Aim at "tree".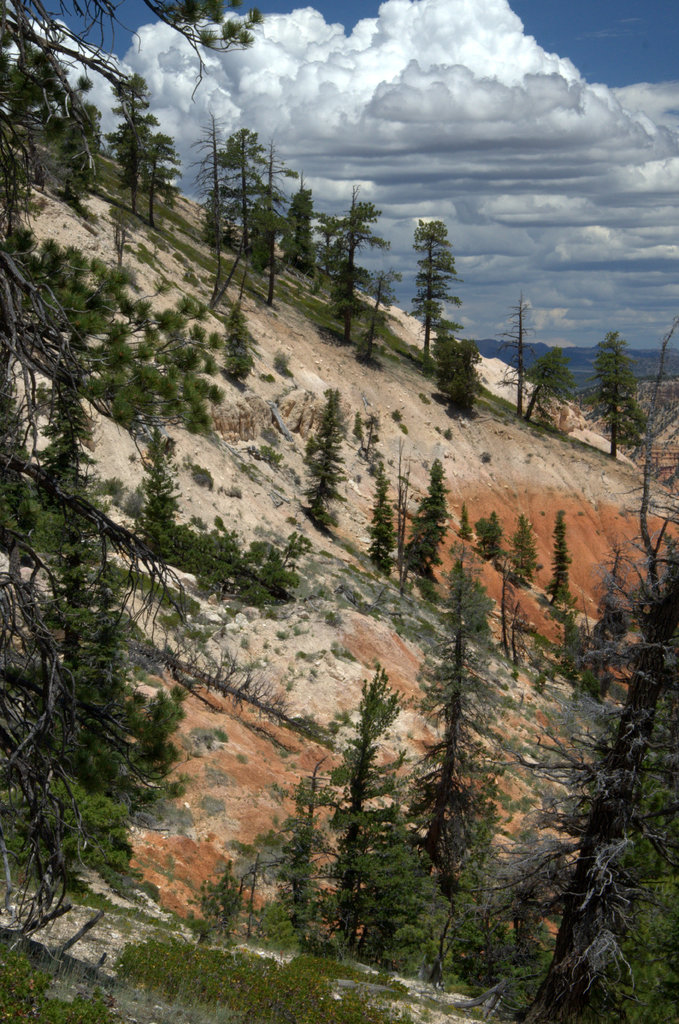
Aimed at box(514, 295, 574, 442).
